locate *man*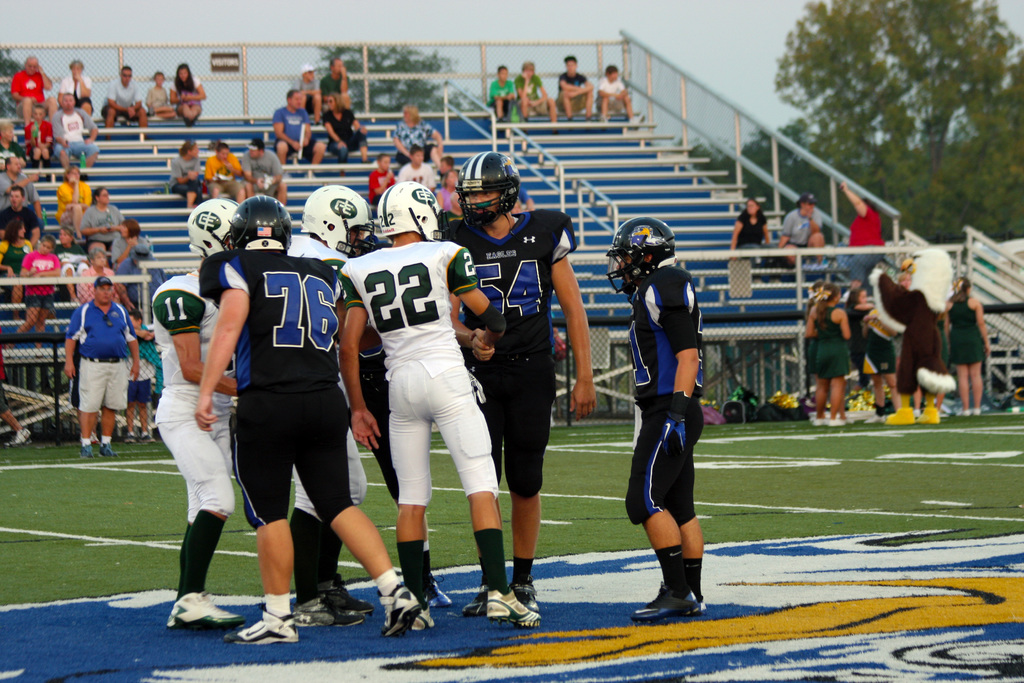
[left=269, top=90, right=325, bottom=161]
